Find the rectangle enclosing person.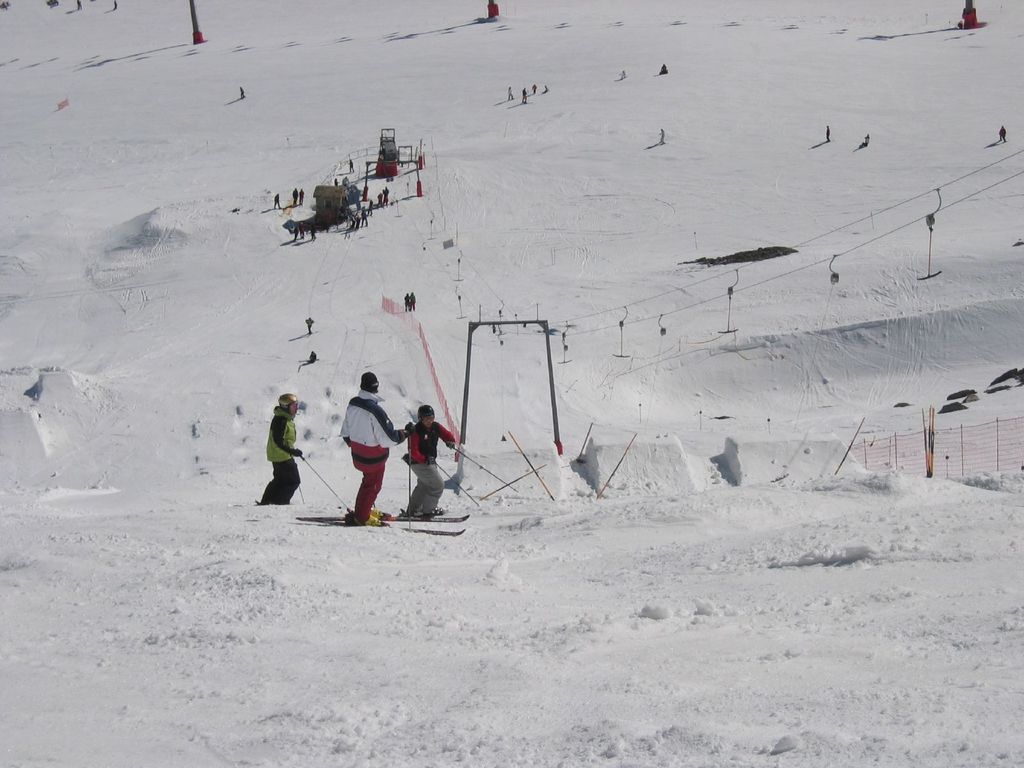
left=290, top=187, right=296, bottom=207.
